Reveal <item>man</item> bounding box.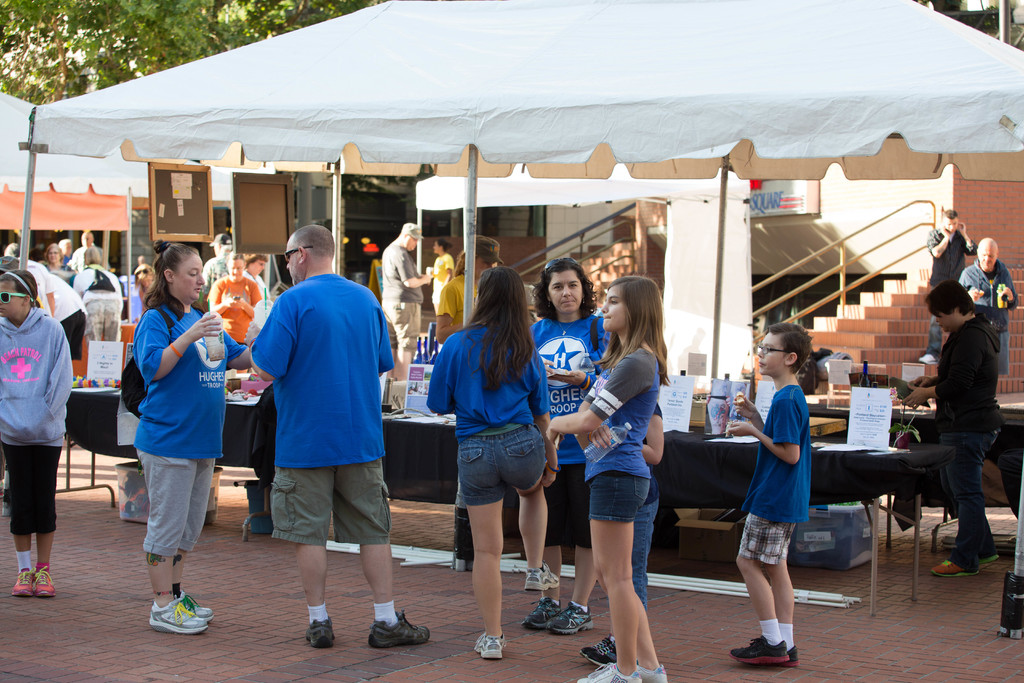
Revealed: crop(244, 230, 402, 652).
